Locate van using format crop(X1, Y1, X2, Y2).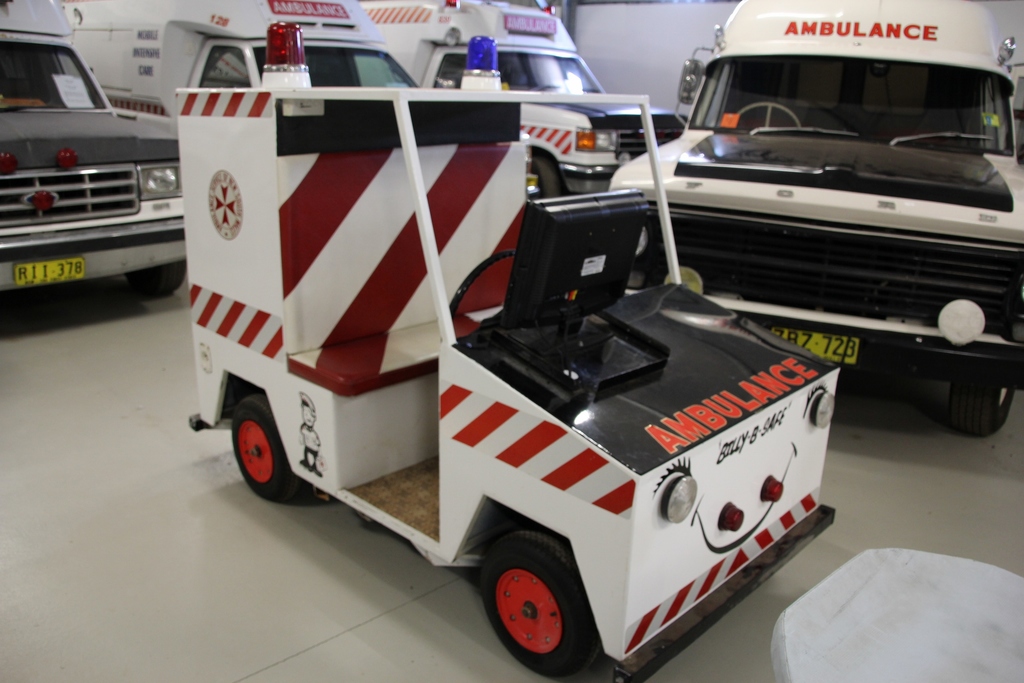
crop(0, 0, 186, 297).
